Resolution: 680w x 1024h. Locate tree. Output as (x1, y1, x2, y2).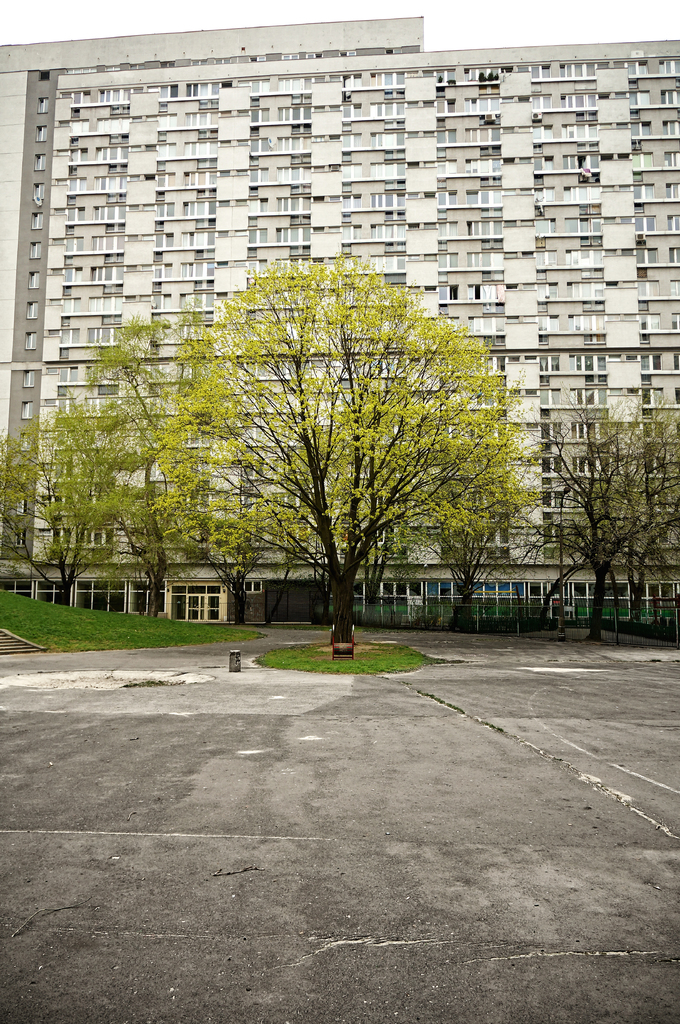
(0, 413, 166, 637).
